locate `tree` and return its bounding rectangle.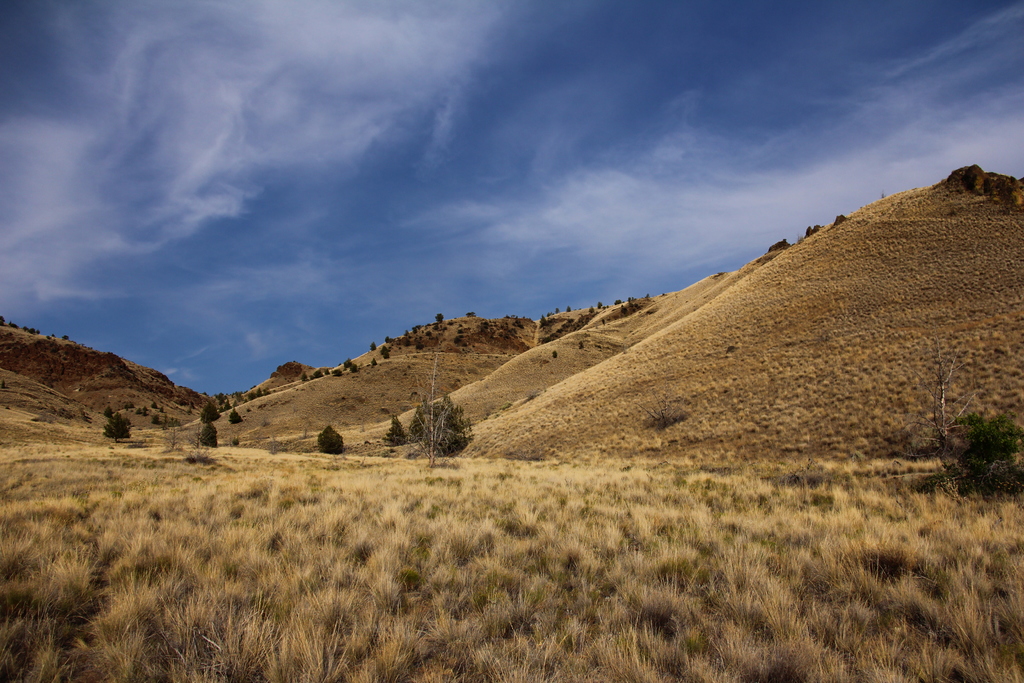
rect(10, 322, 17, 331).
